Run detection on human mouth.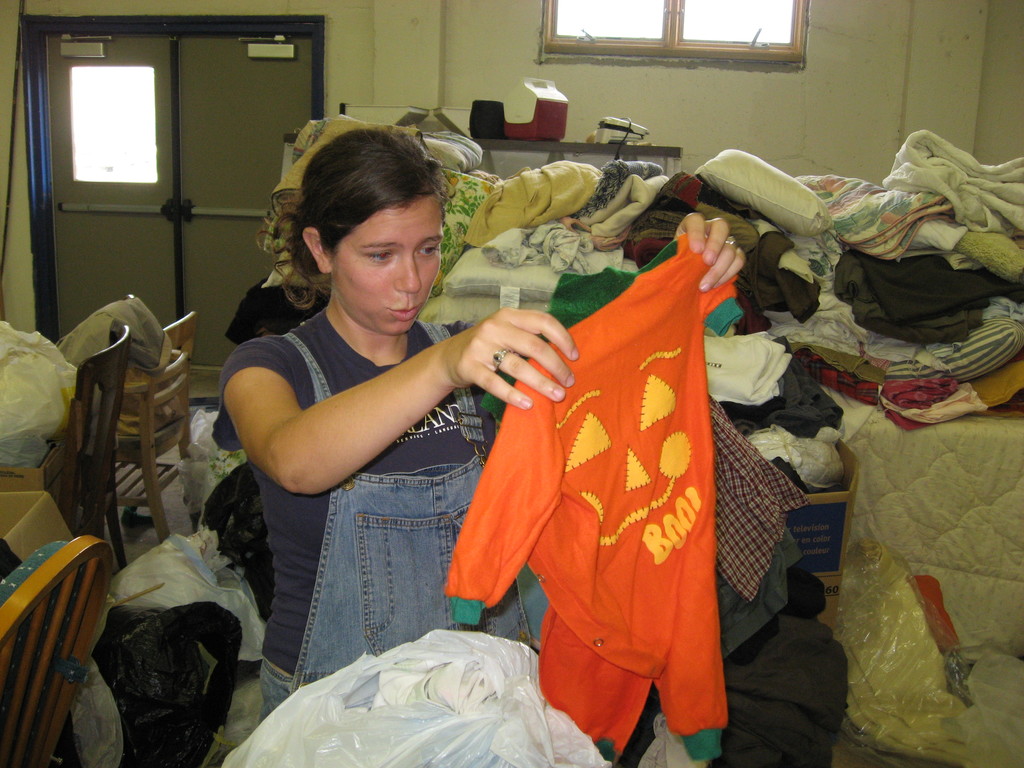
Result: [384, 305, 417, 318].
